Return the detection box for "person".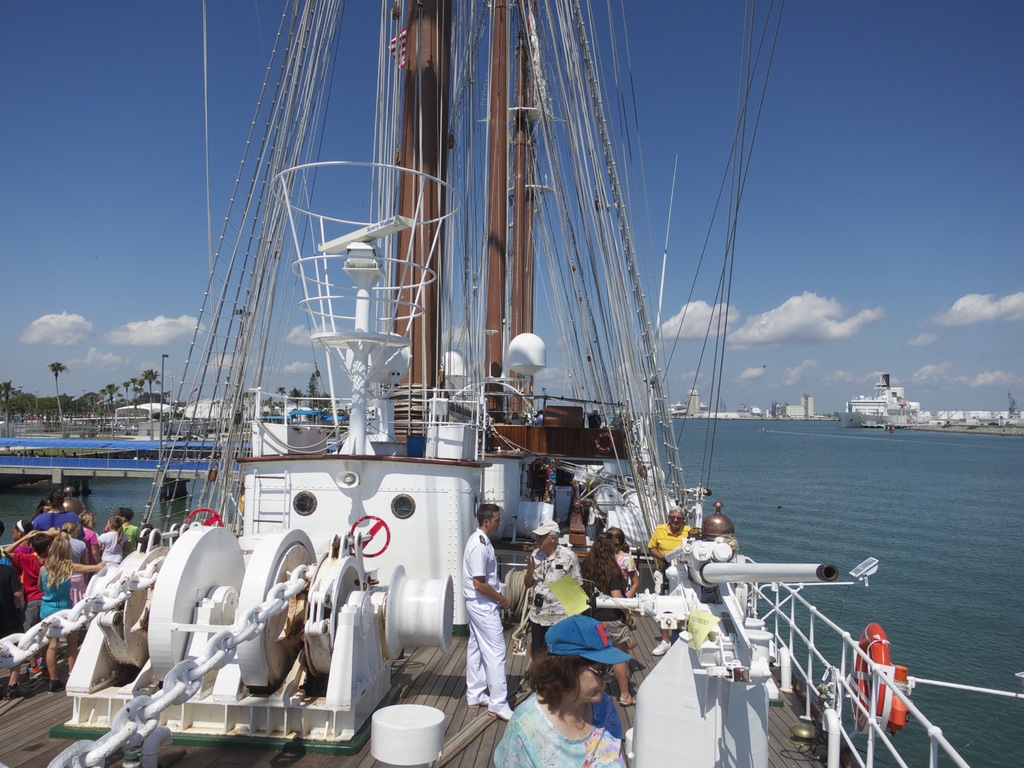
[left=500, top=520, right=582, bottom=653].
